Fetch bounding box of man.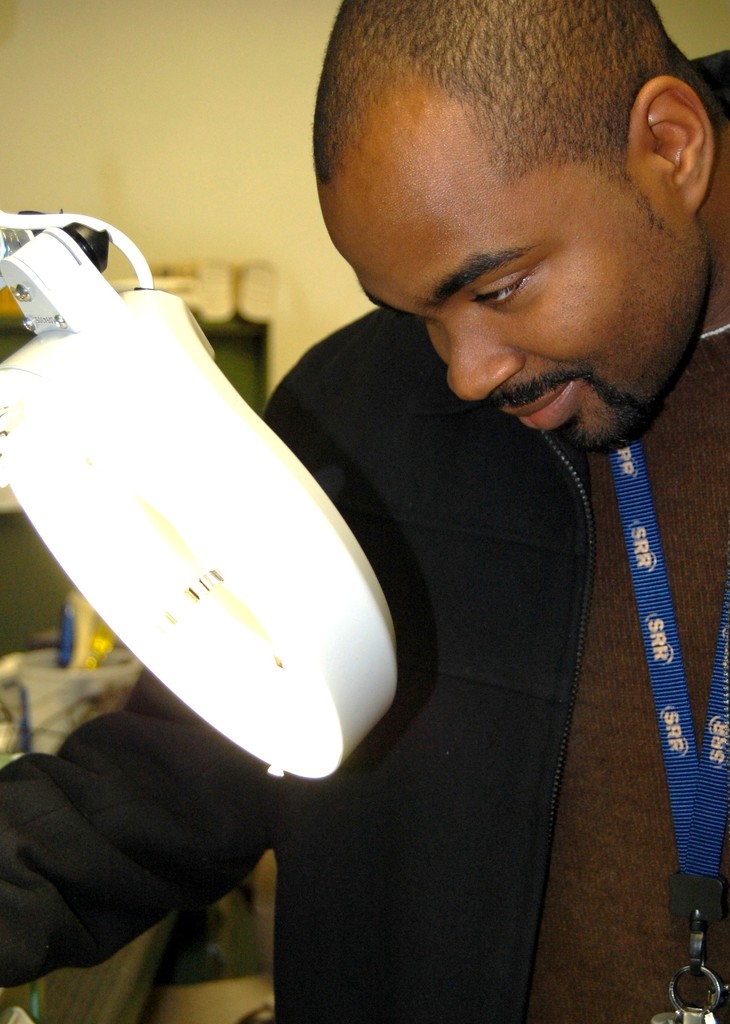
Bbox: Rect(0, 0, 729, 1023).
